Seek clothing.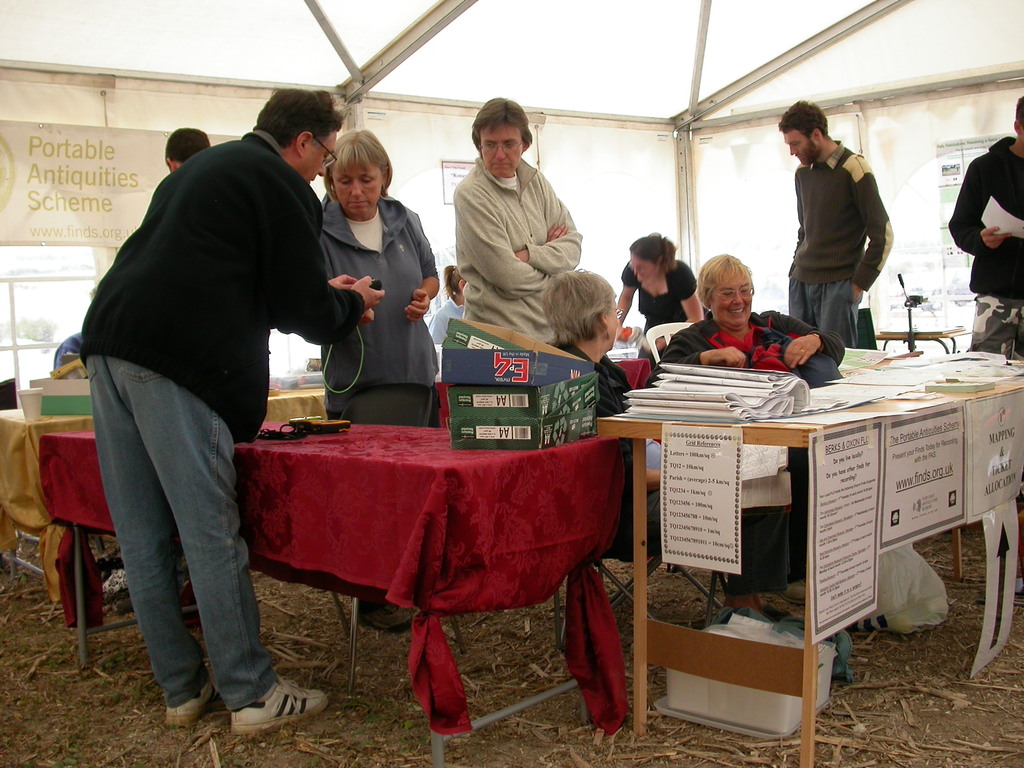
bbox=[564, 342, 808, 607].
